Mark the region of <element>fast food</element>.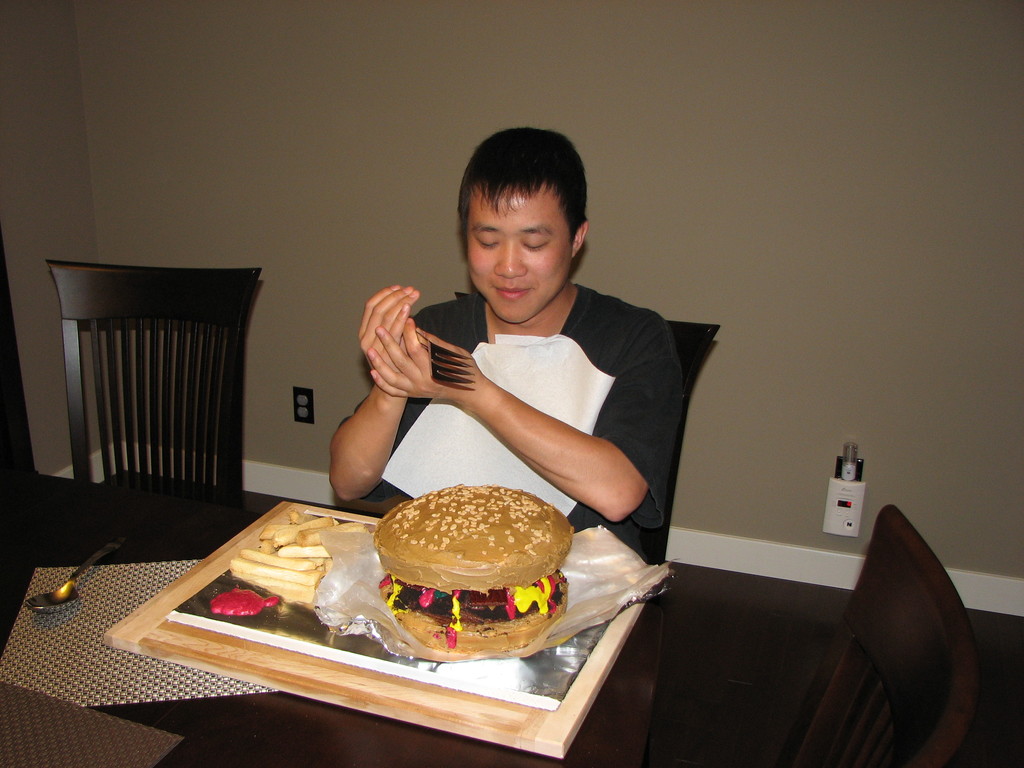
Region: detection(252, 546, 275, 555).
